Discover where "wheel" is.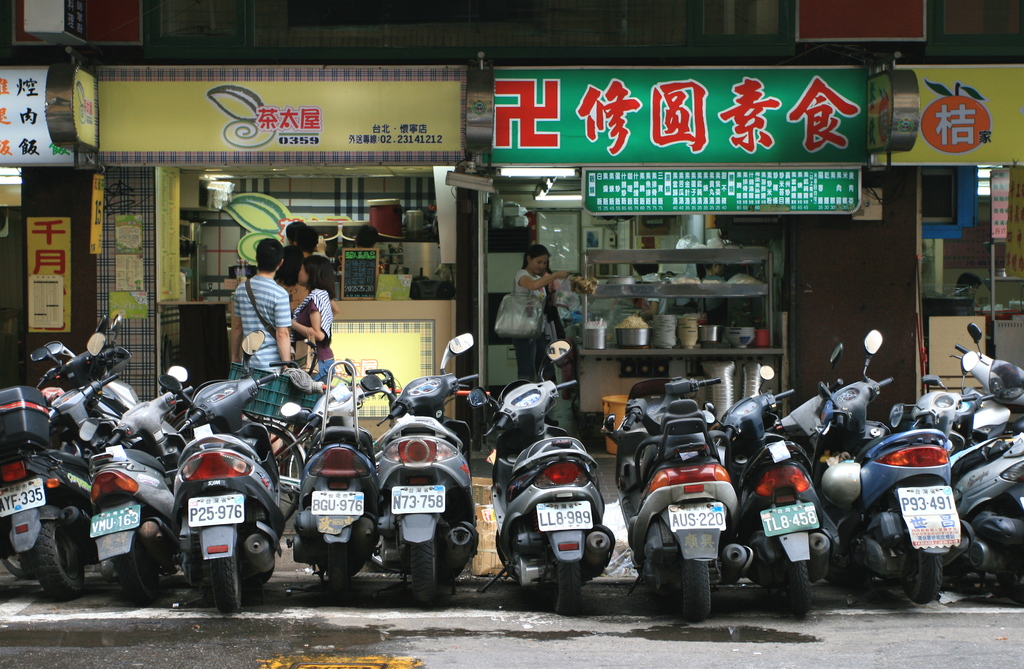
Discovered at <region>780, 549, 815, 611</region>.
